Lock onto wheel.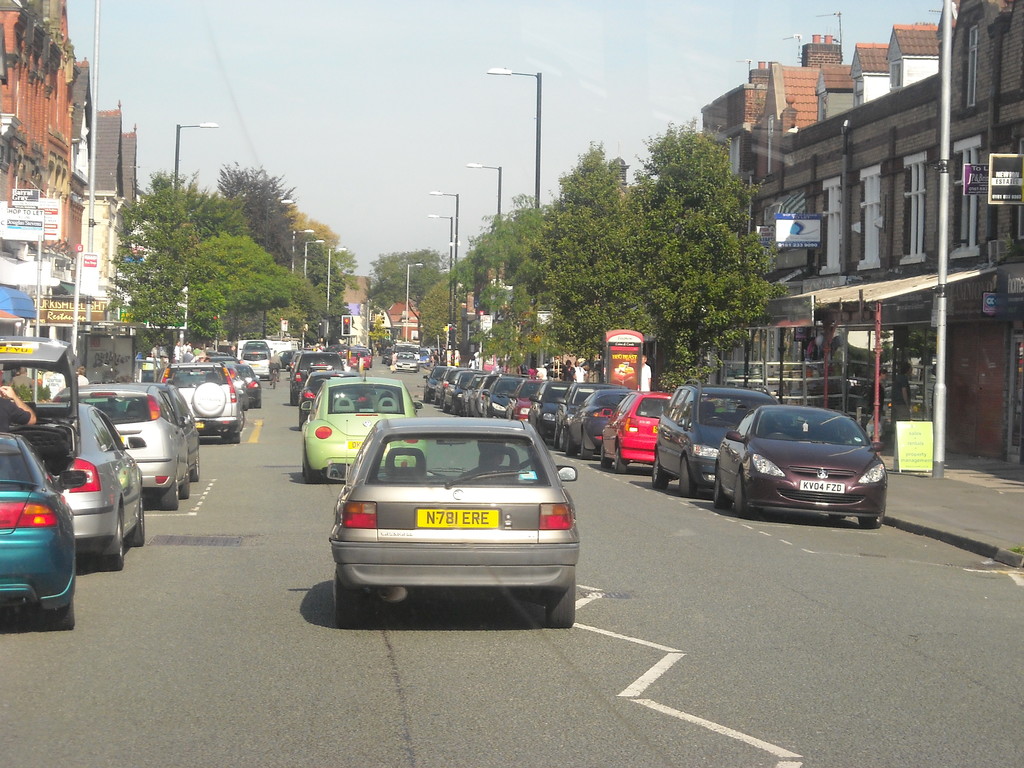
Locked: [552,430,558,447].
